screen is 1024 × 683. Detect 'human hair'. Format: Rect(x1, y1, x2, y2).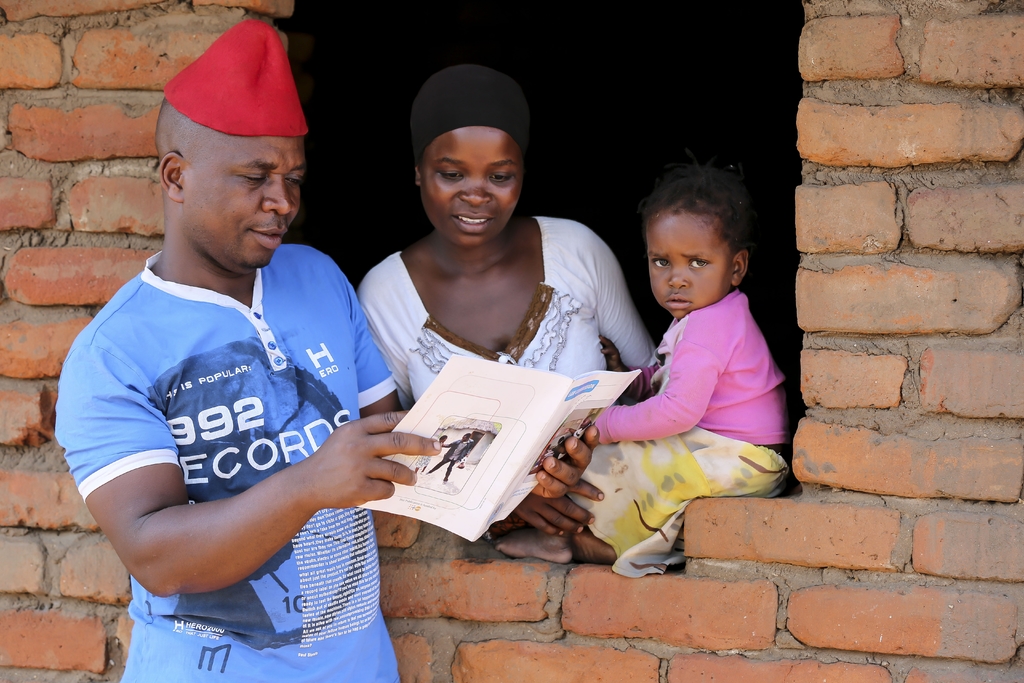
Rect(641, 164, 742, 254).
